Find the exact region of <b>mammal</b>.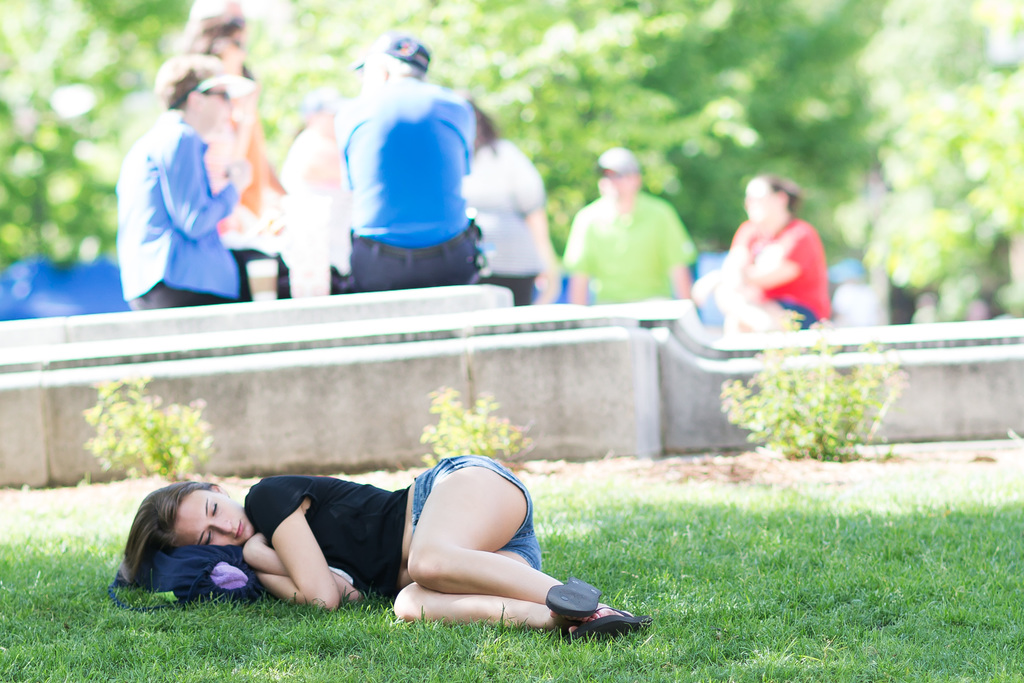
Exact region: box=[113, 451, 645, 634].
